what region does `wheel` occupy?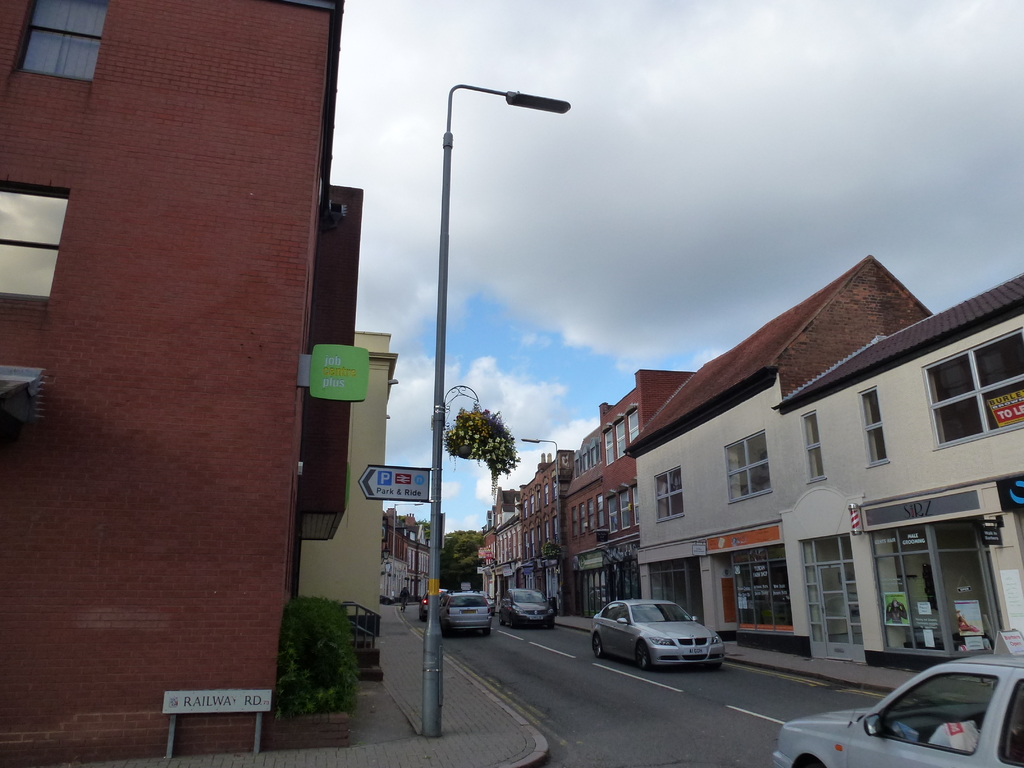
633:641:652:666.
